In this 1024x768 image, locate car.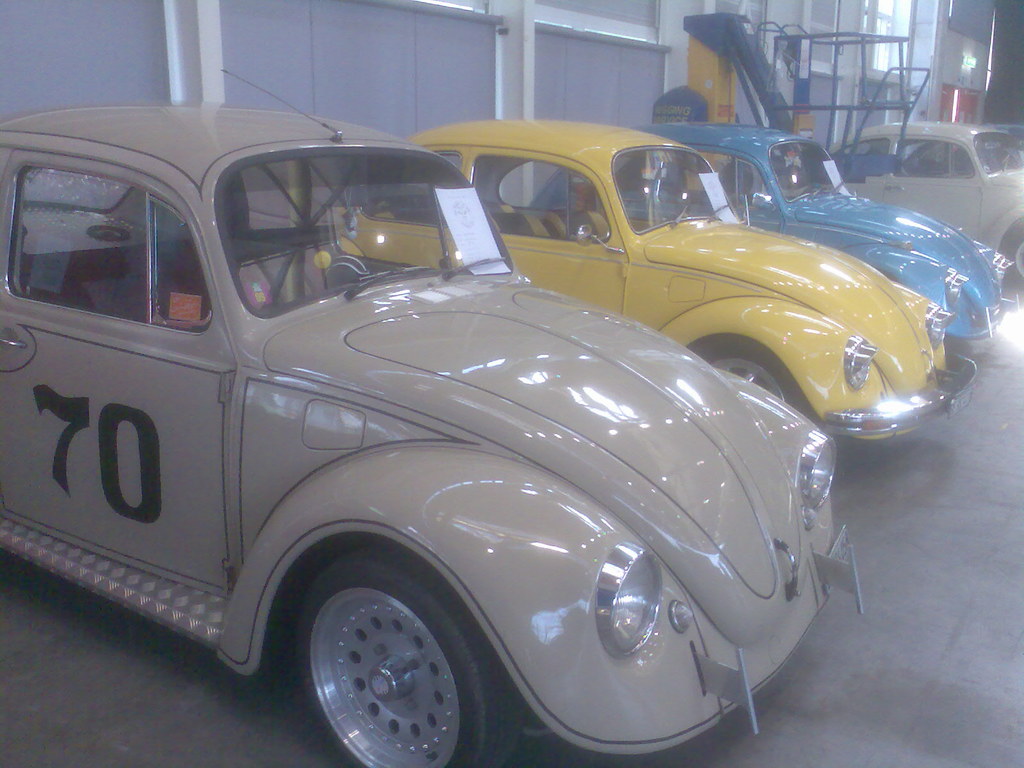
Bounding box: BBox(826, 111, 1023, 270).
